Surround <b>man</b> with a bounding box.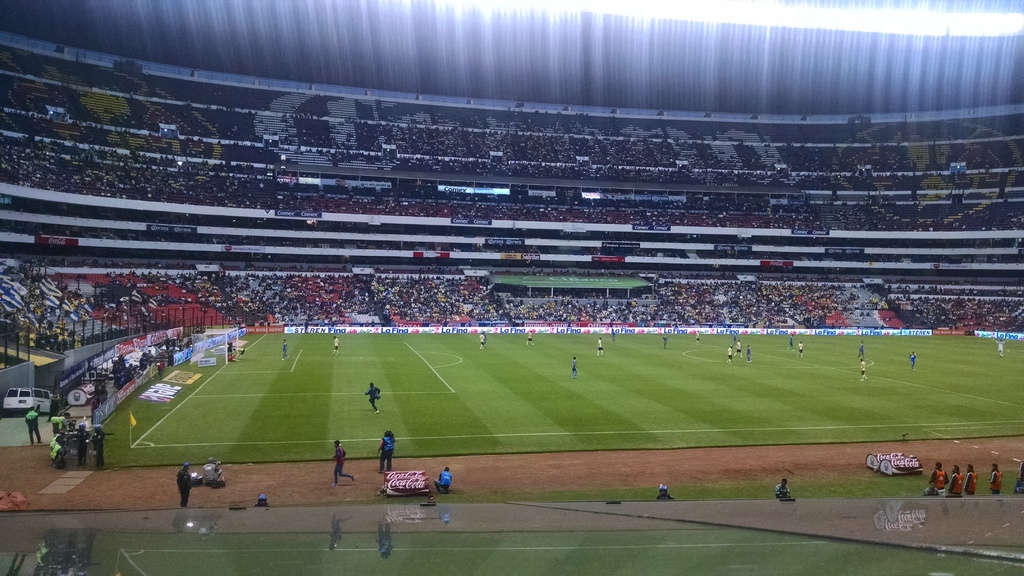
bbox(924, 479, 938, 495).
